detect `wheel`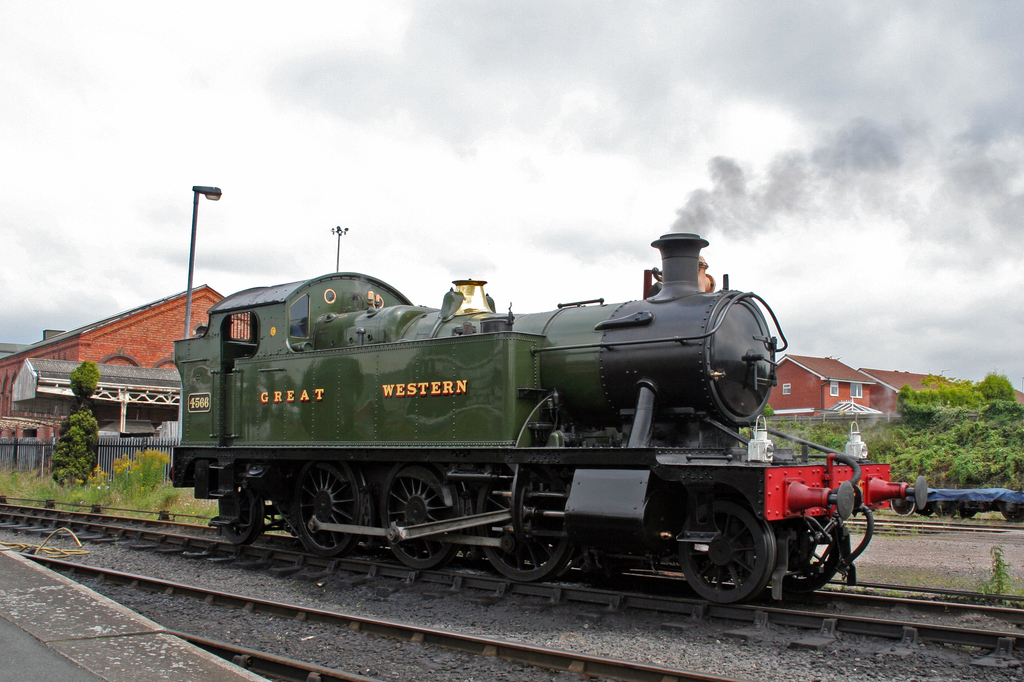
rect(783, 520, 844, 592)
